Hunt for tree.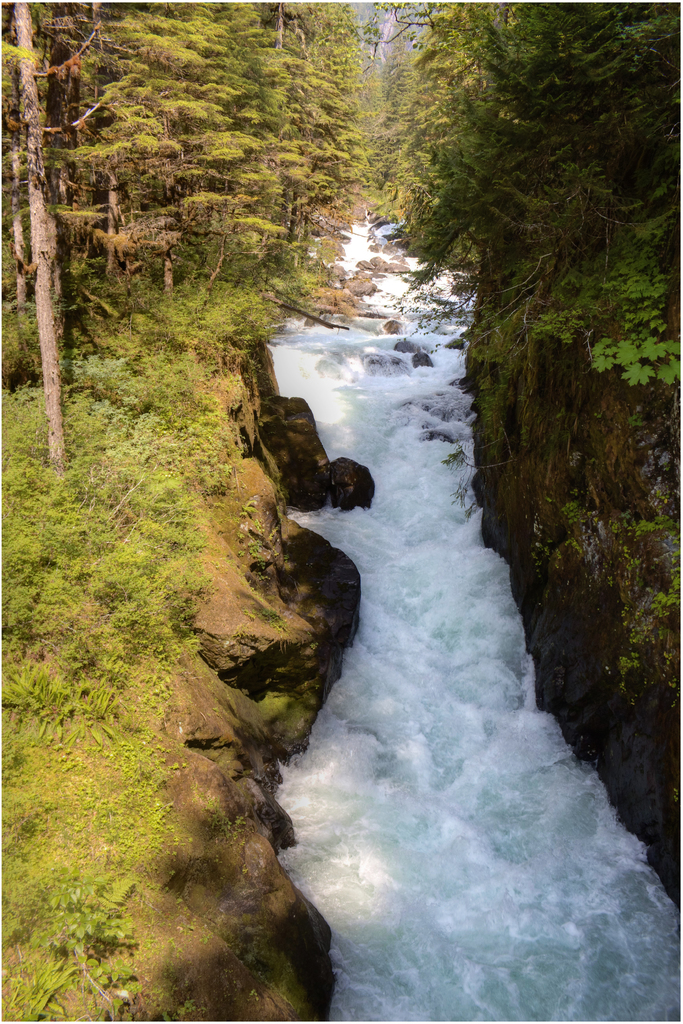
Hunted down at bbox=[73, 0, 370, 317].
